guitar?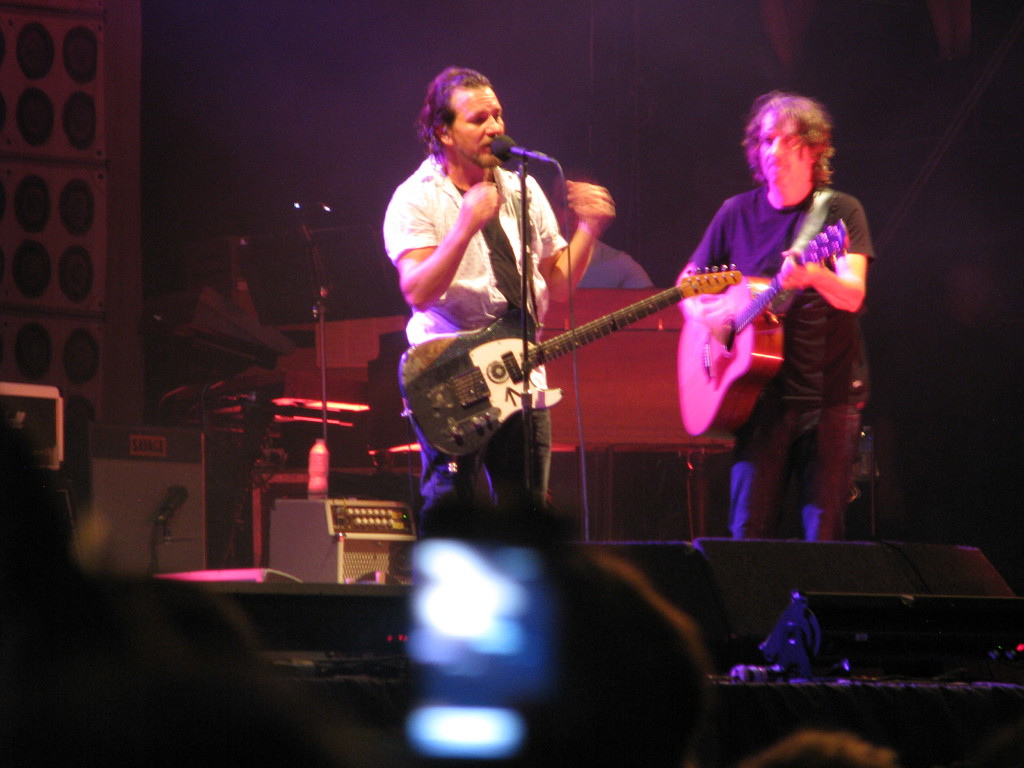
region(391, 253, 751, 456)
